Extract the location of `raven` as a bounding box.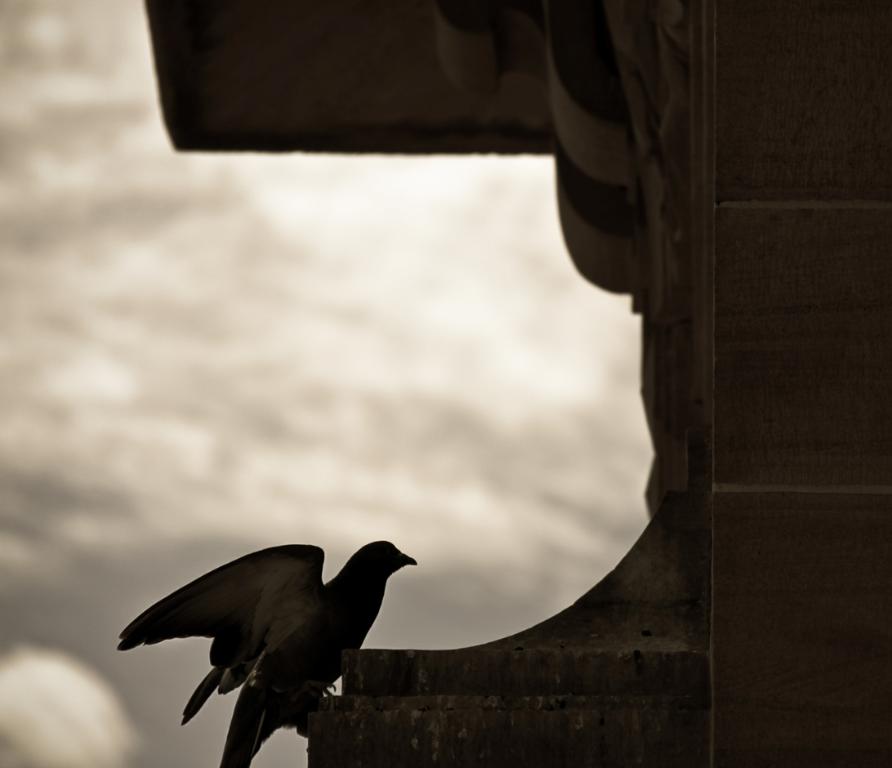
Rect(120, 537, 416, 767).
